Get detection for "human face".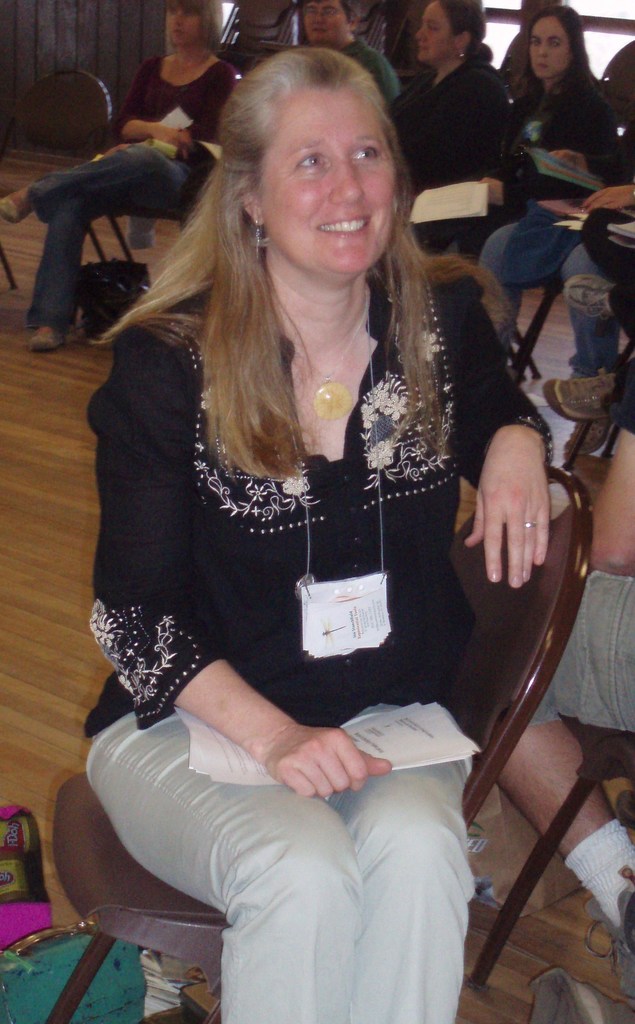
Detection: BBox(247, 71, 403, 275).
